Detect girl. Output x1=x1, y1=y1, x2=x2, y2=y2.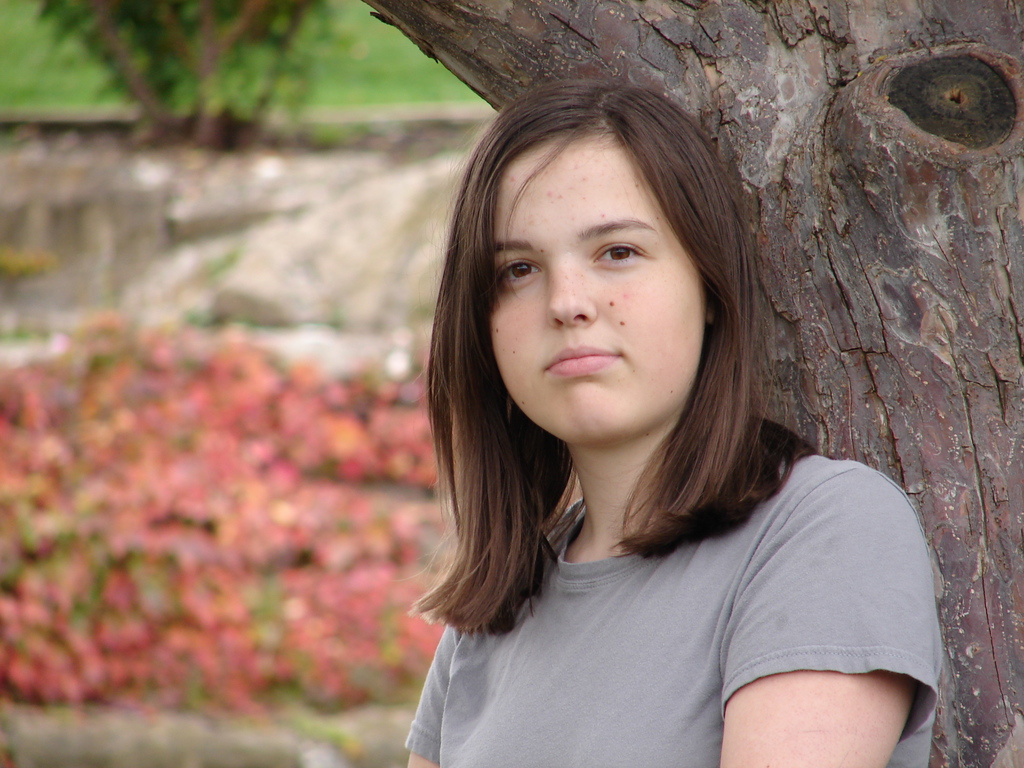
x1=399, y1=73, x2=945, y2=767.
